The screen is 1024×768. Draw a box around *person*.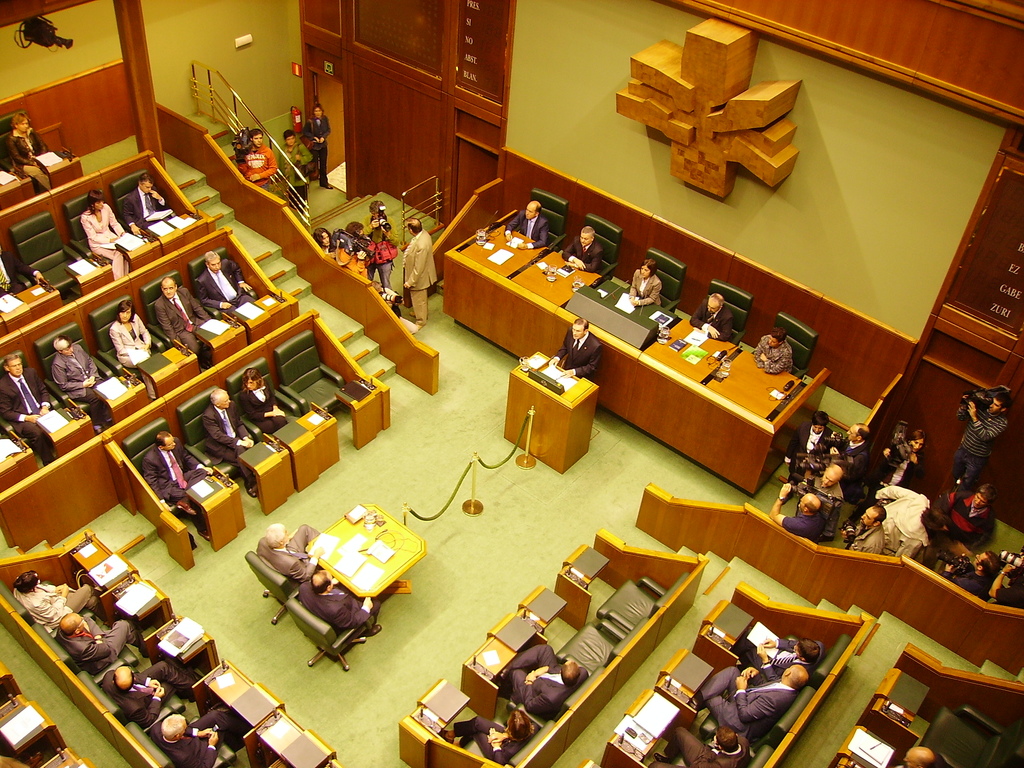
BBox(371, 200, 394, 286).
